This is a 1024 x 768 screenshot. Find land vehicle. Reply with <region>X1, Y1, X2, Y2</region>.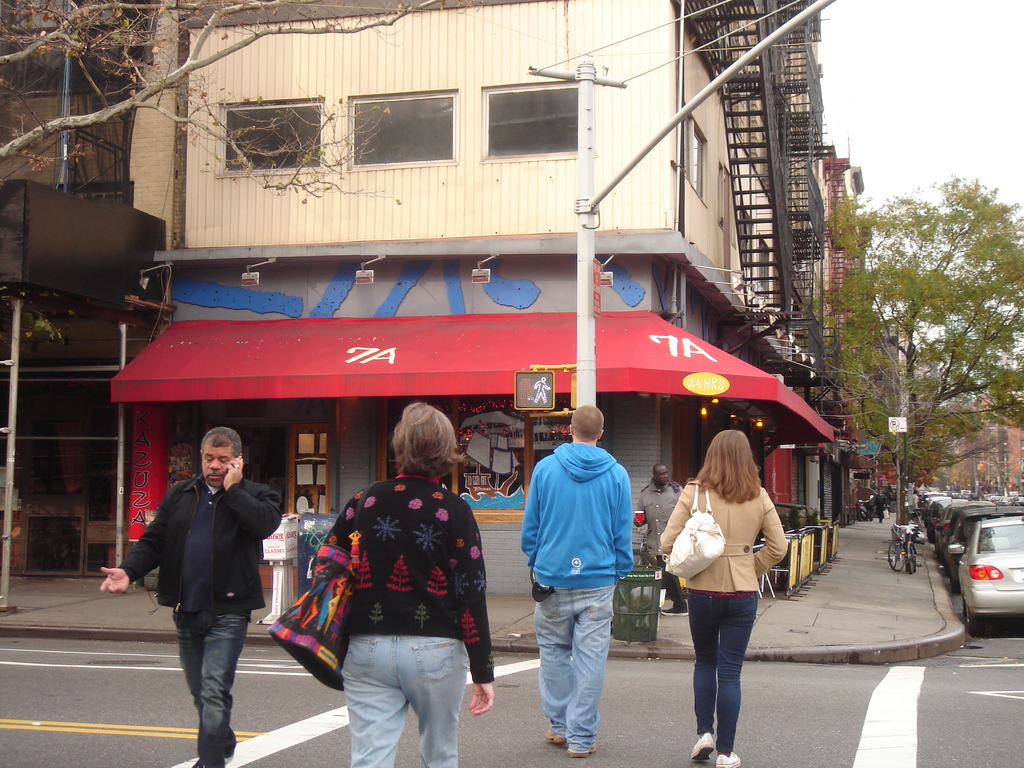
<region>886, 512, 919, 574</region>.
